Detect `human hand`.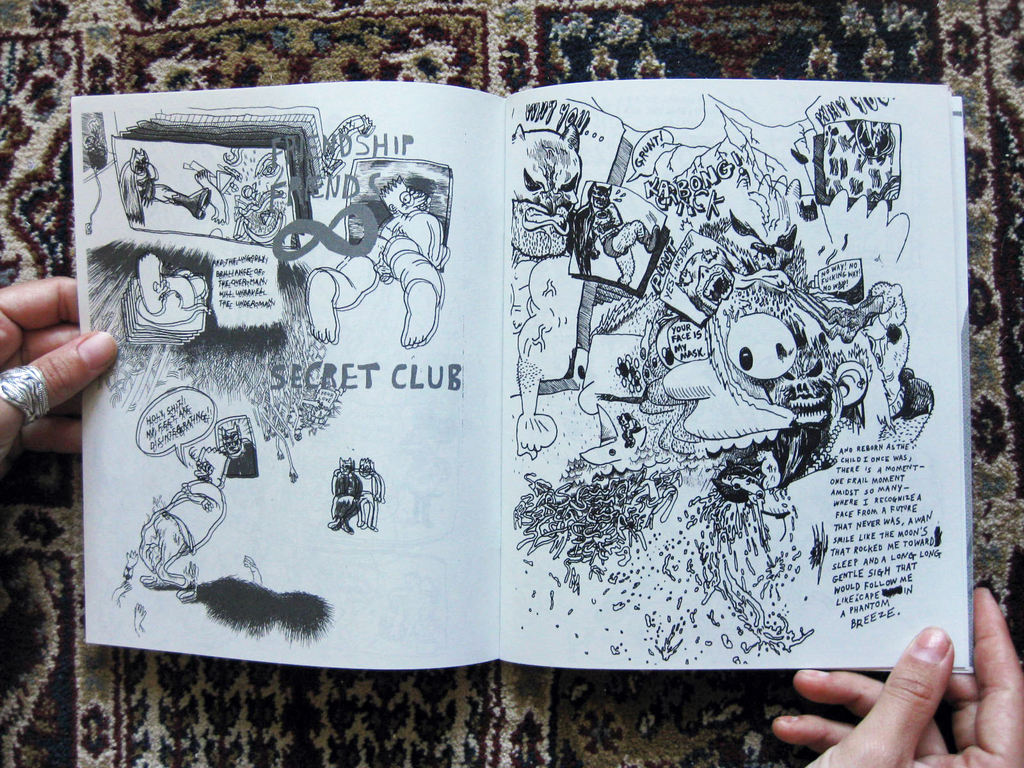
Detected at (left=802, top=624, right=998, bottom=767).
